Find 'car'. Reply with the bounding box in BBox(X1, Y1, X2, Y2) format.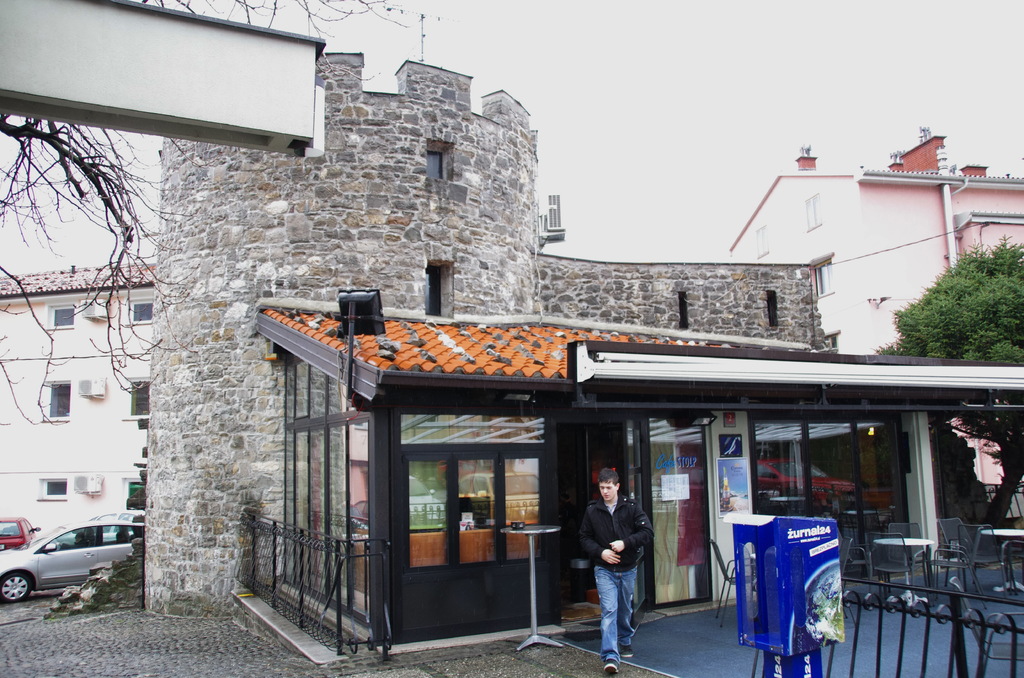
BBox(84, 507, 145, 521).
